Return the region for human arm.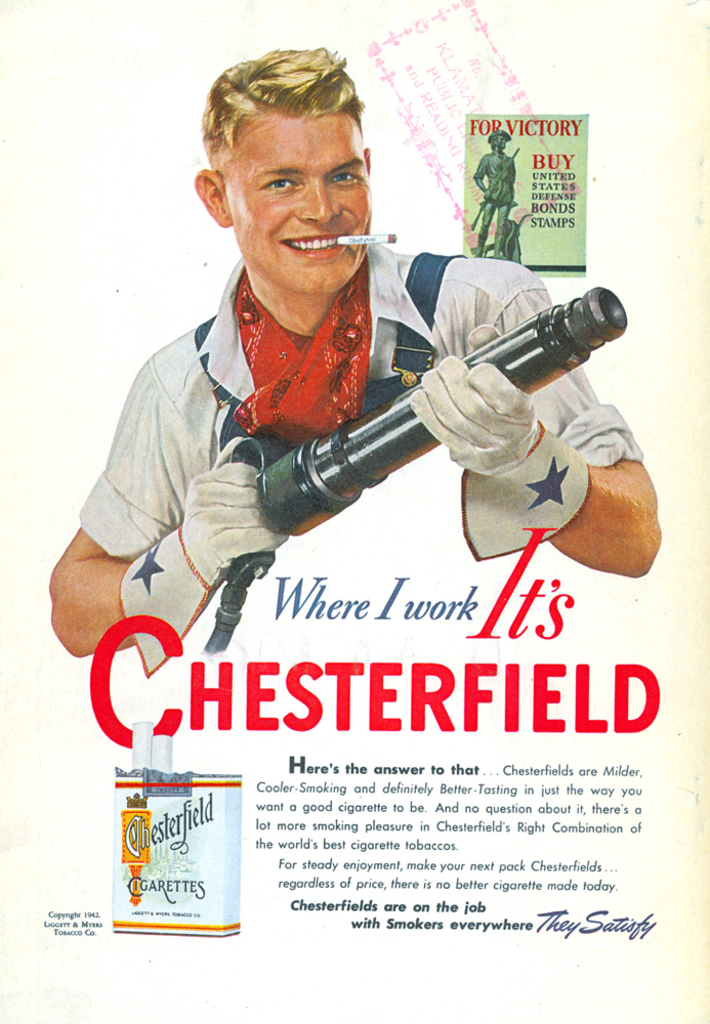
BBox(471, 156, 488, 193).
